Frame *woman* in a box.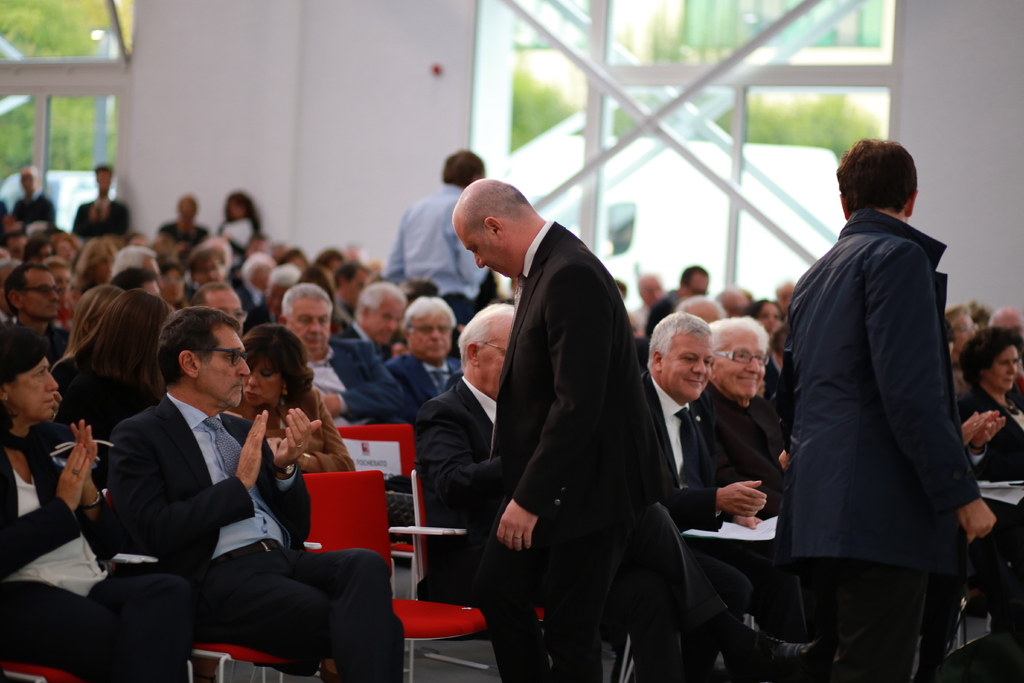
[x1=47, y1=288, x2=173, y2=486].
